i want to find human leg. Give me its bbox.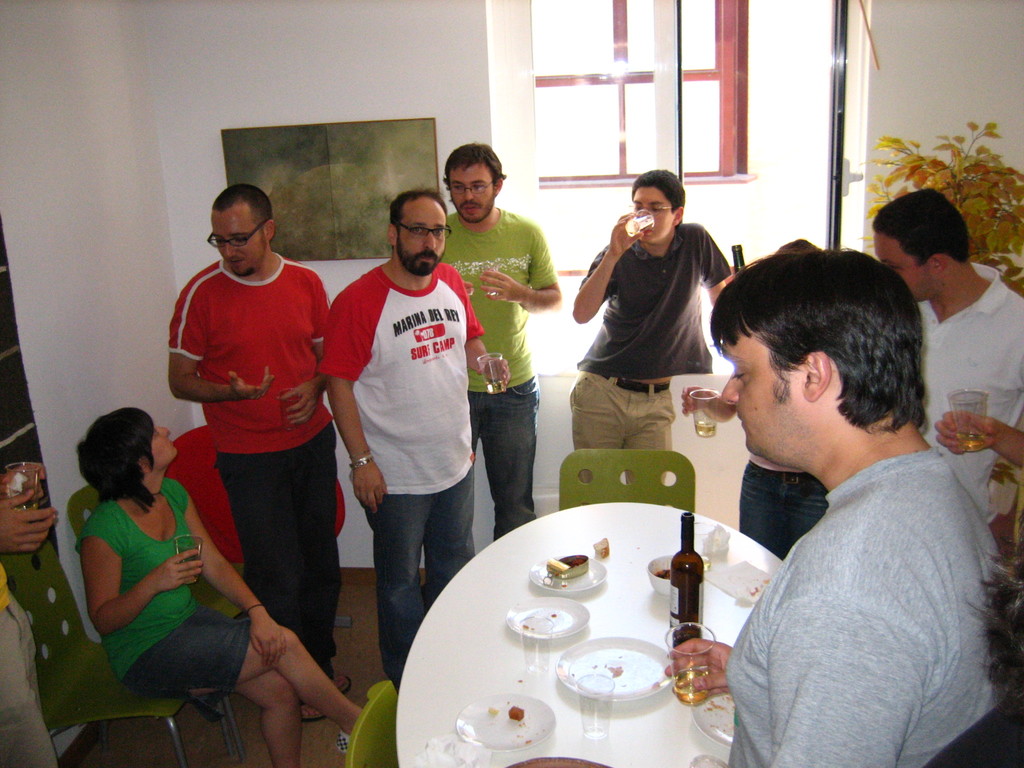
x1=133, y1=623, x2=367, y2=703.
